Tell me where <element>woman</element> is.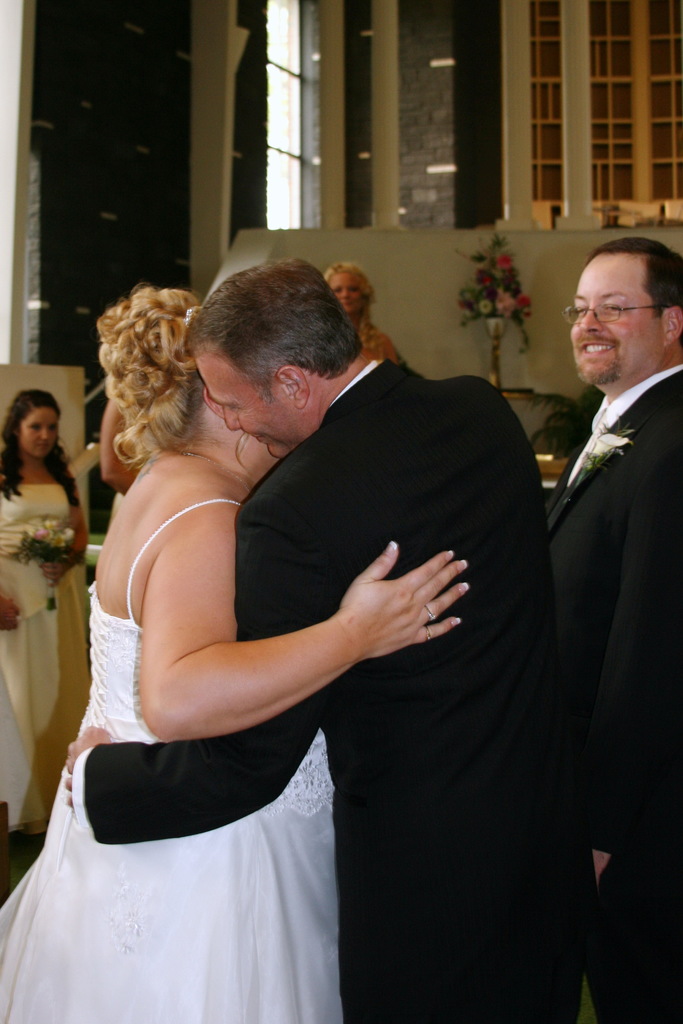
<element>woman</element> is at left=62, top=277, right=399, bottom=952.
